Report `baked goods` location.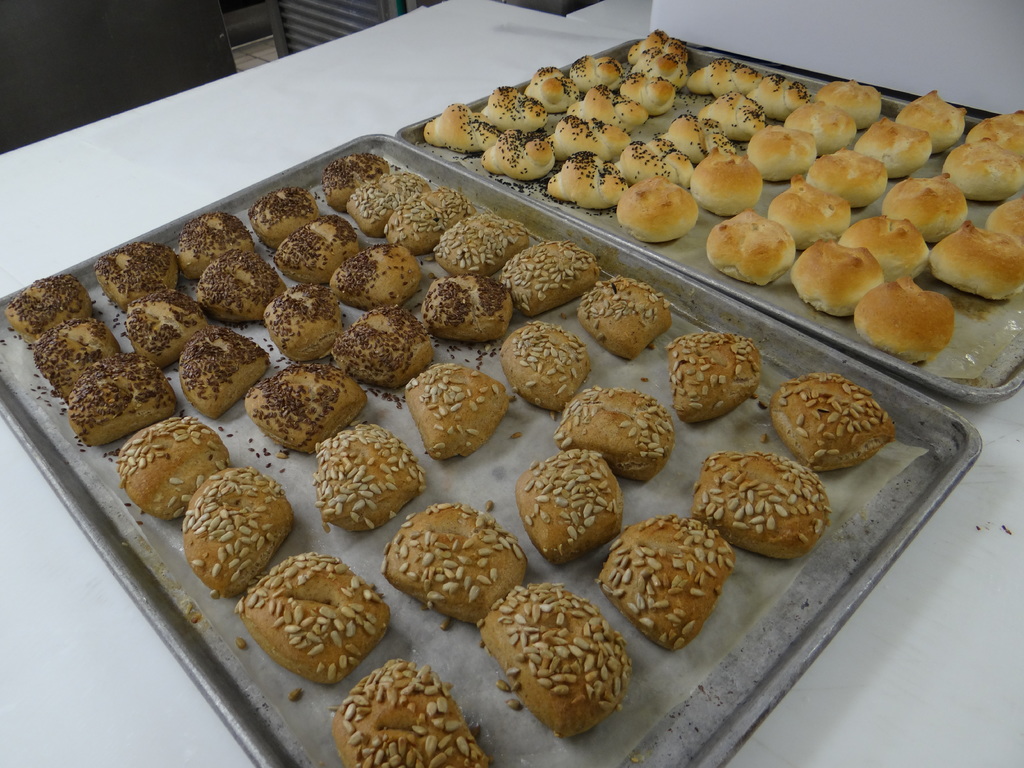
Report: 181, 466, 295, 601.
